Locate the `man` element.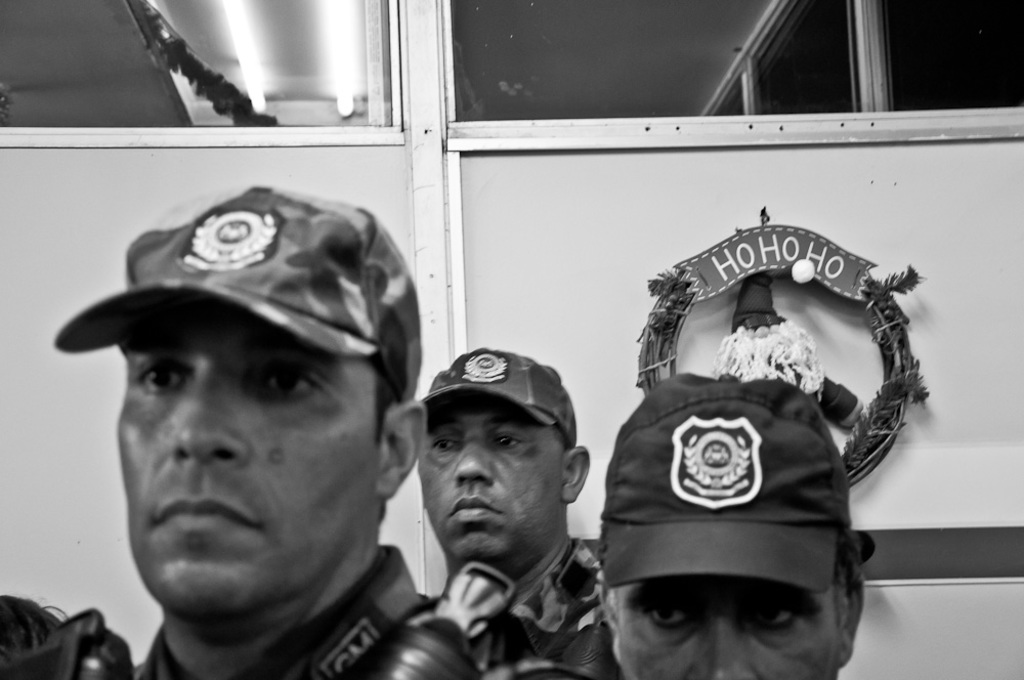
Element bbox: x1=594 y1=375 x2=863 y2=679.
